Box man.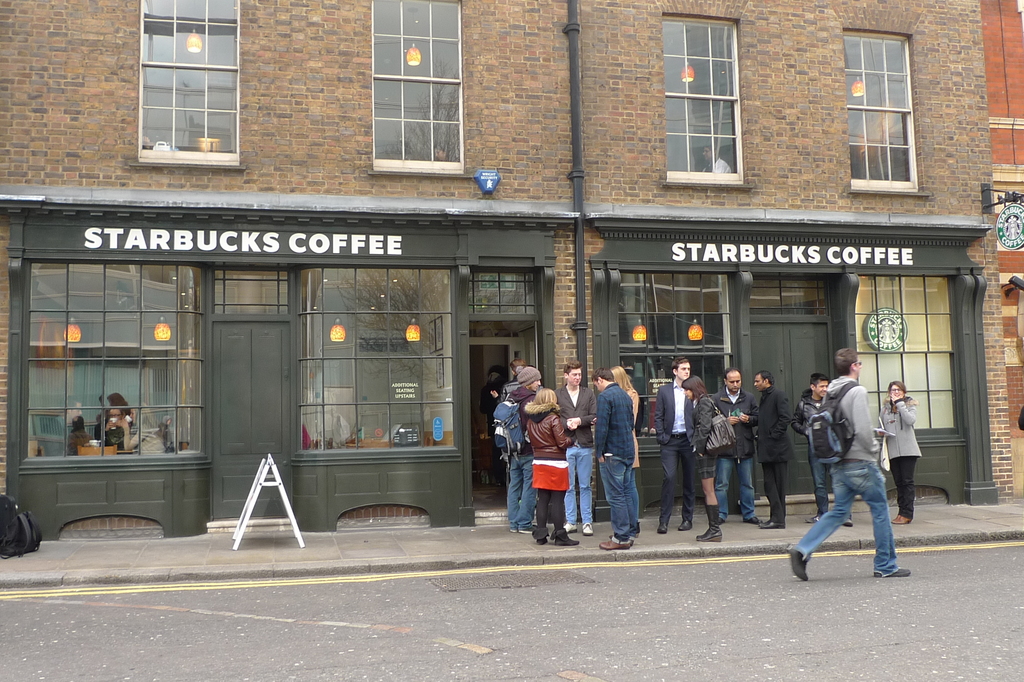
x1=556 y1=361 x2=596 y2=535.
